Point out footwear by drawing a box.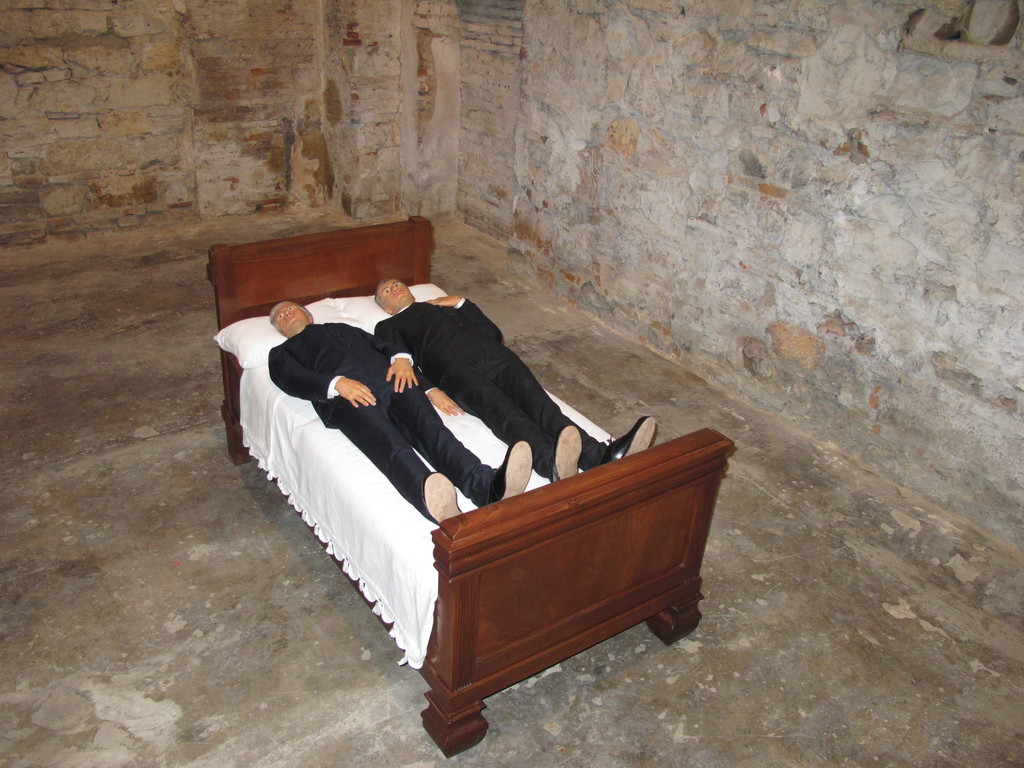
x1=490, y1=440, x2=532, y2=505.
